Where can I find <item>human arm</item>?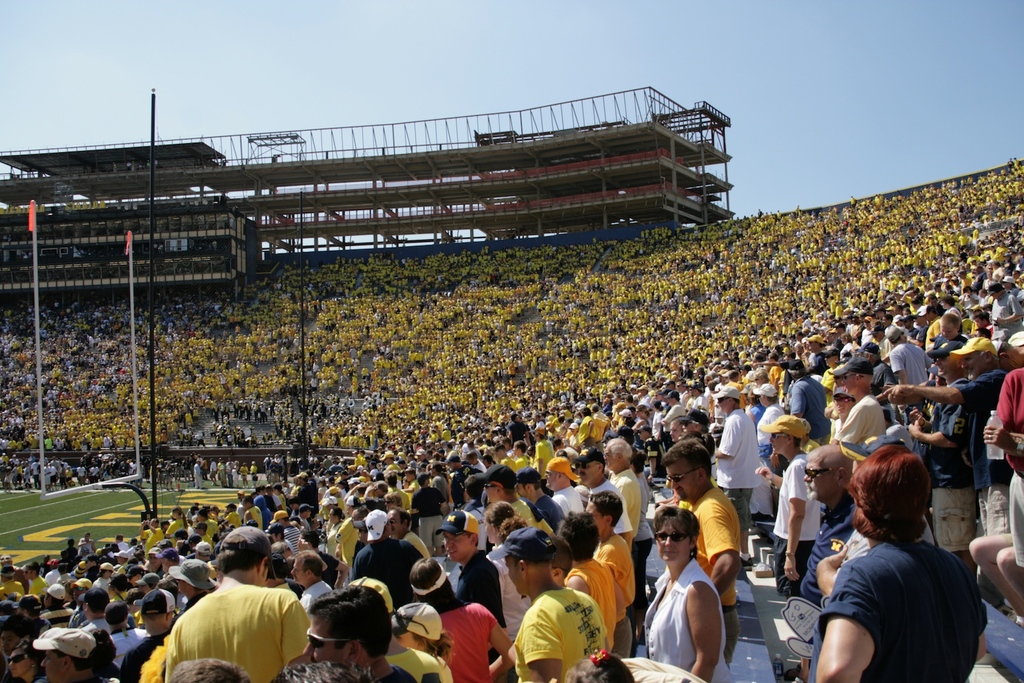
You can find it at BBox(333, 518, 352, 544).
